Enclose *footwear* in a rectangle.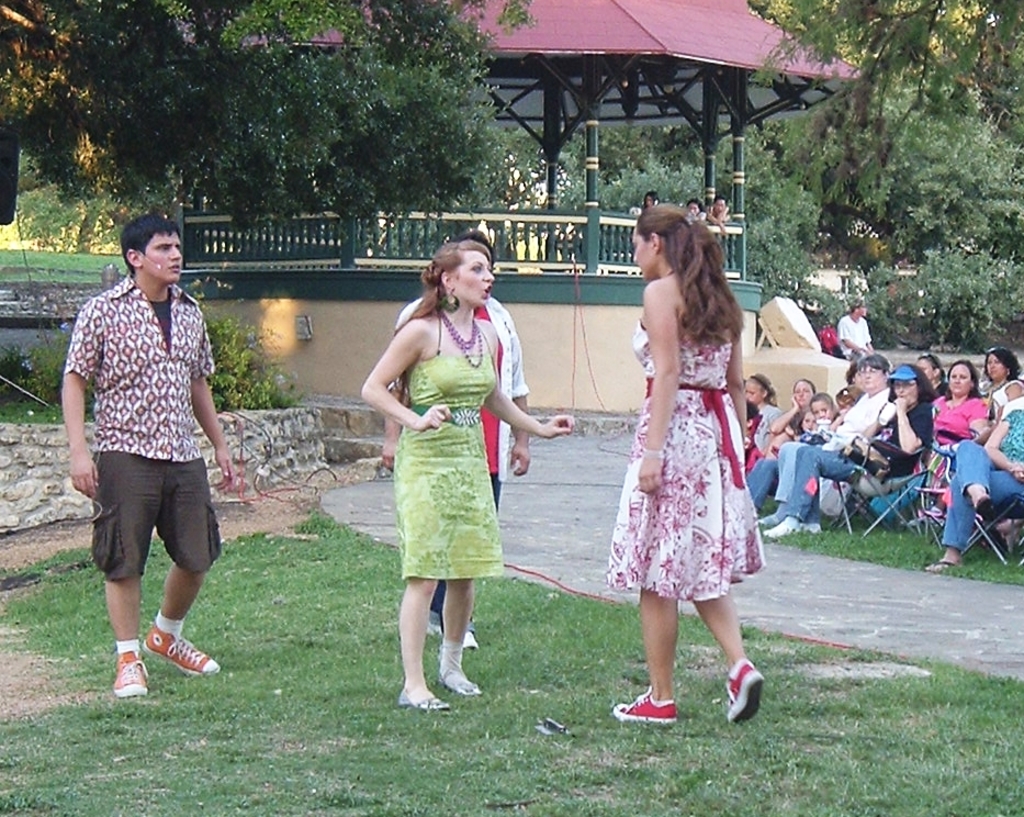
<region>975, 490, 990, 513</region>.
